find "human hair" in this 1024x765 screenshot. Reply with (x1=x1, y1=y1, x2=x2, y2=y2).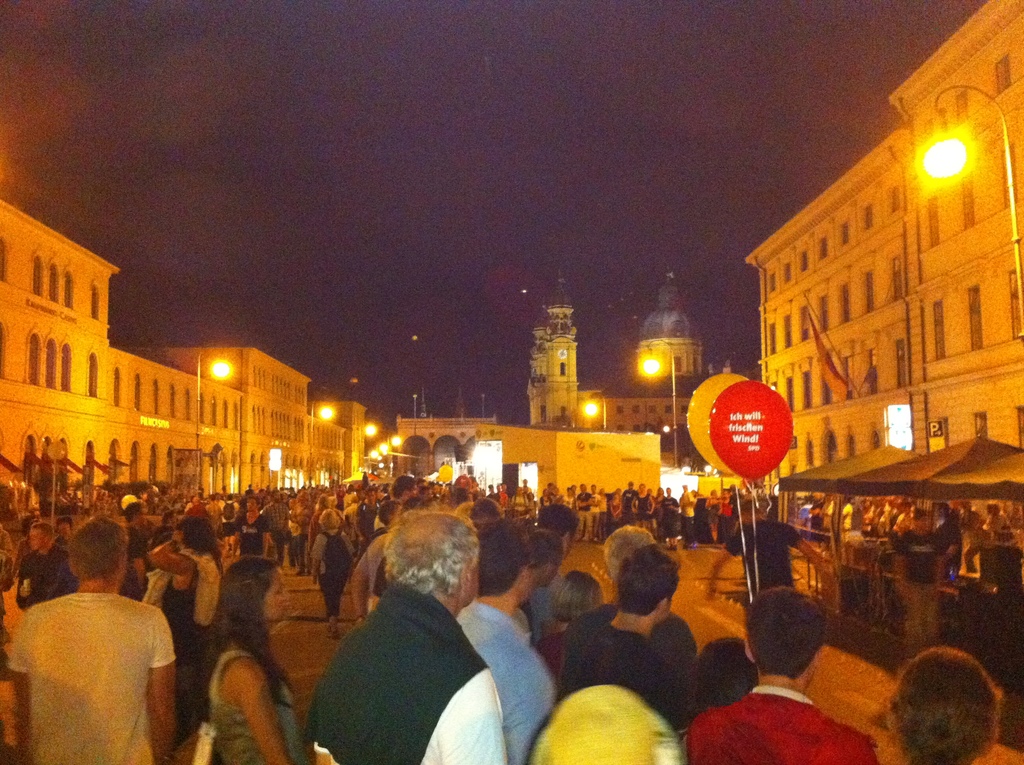
(x1=467, y1=498, x2=504, y2=535).
